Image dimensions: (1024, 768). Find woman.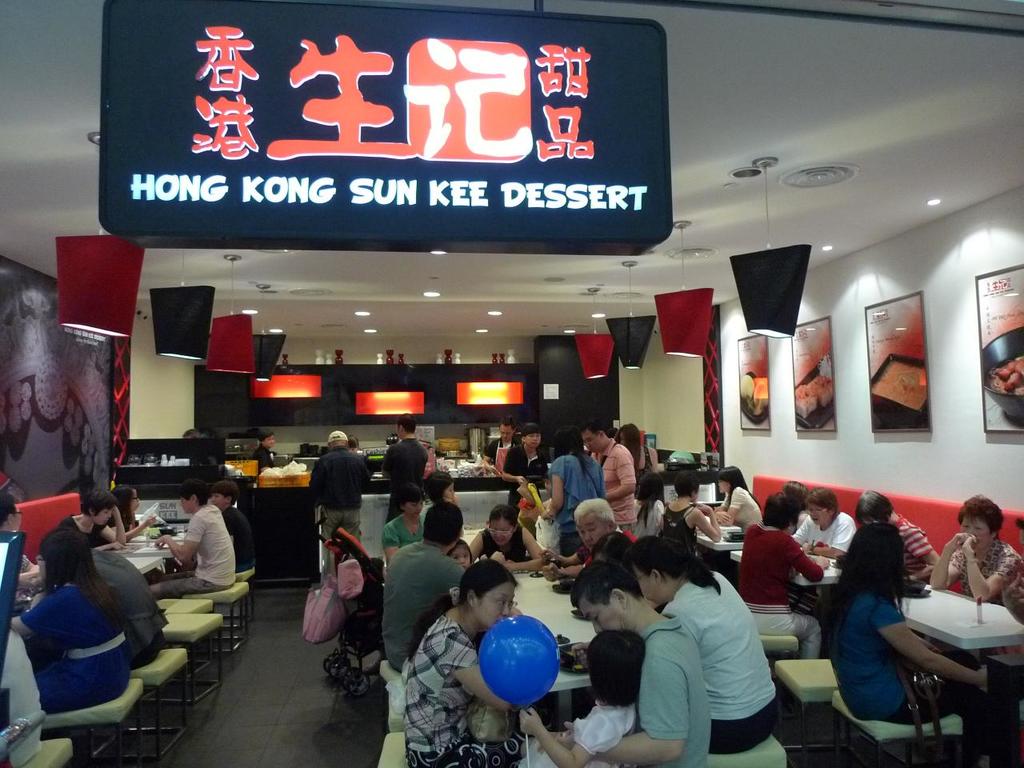
x1=385, y1=482, x2=429, y2=562.
